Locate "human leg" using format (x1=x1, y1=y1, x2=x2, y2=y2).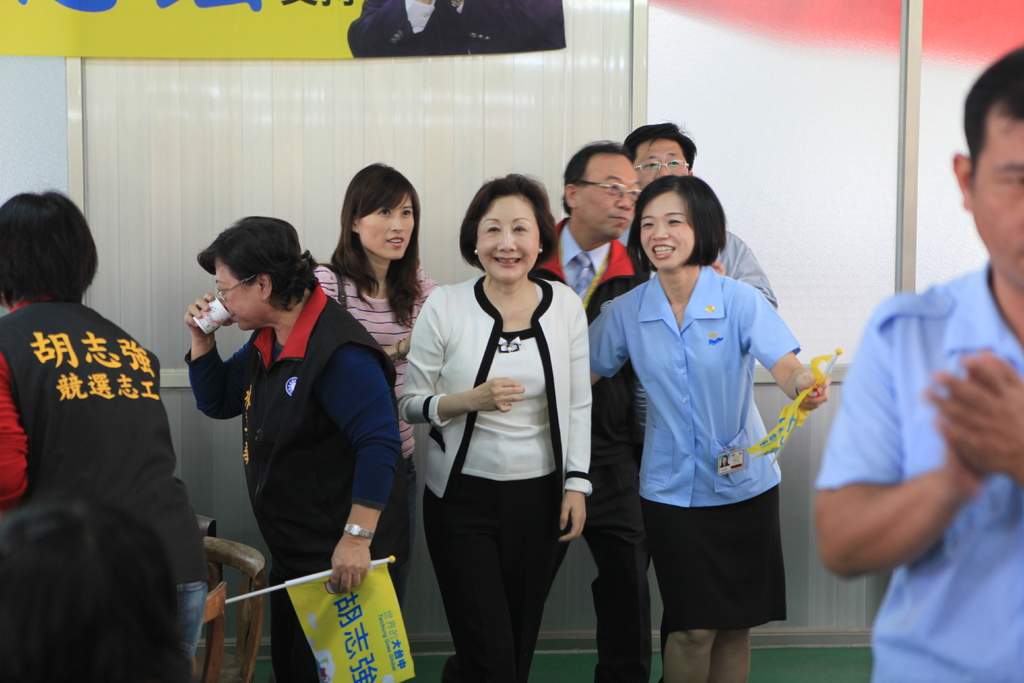
(x1=436, y1=472, x2=579, y2=677).
